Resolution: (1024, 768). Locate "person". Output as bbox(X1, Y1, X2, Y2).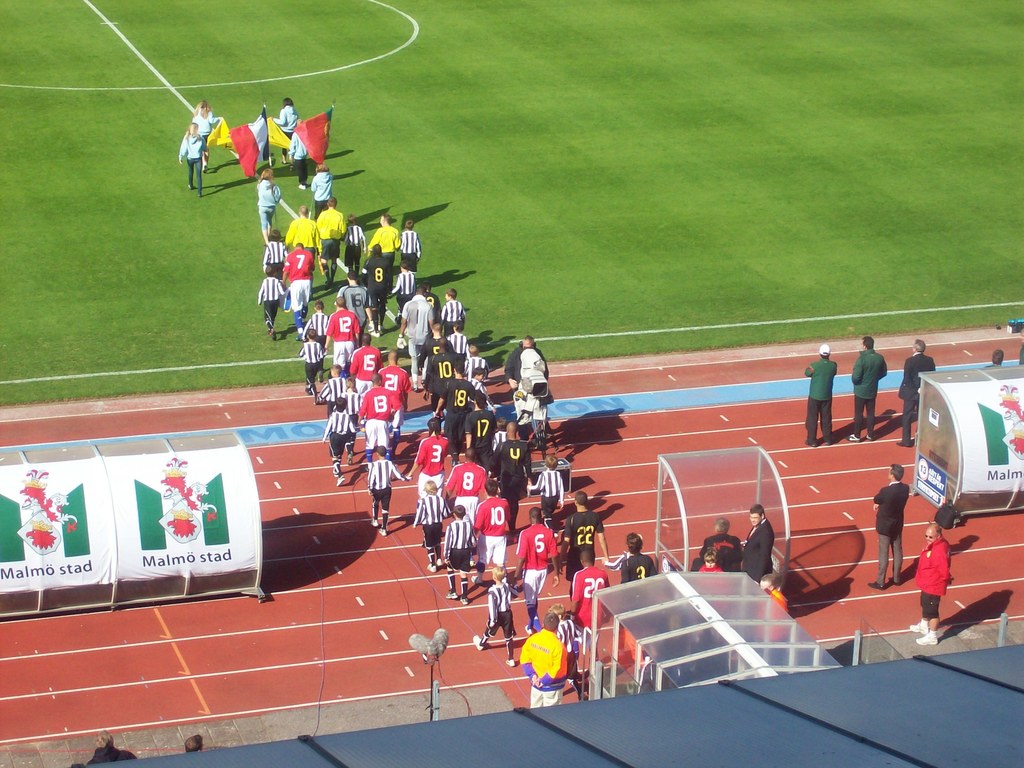
bbox(849, 337, 890, 441).
